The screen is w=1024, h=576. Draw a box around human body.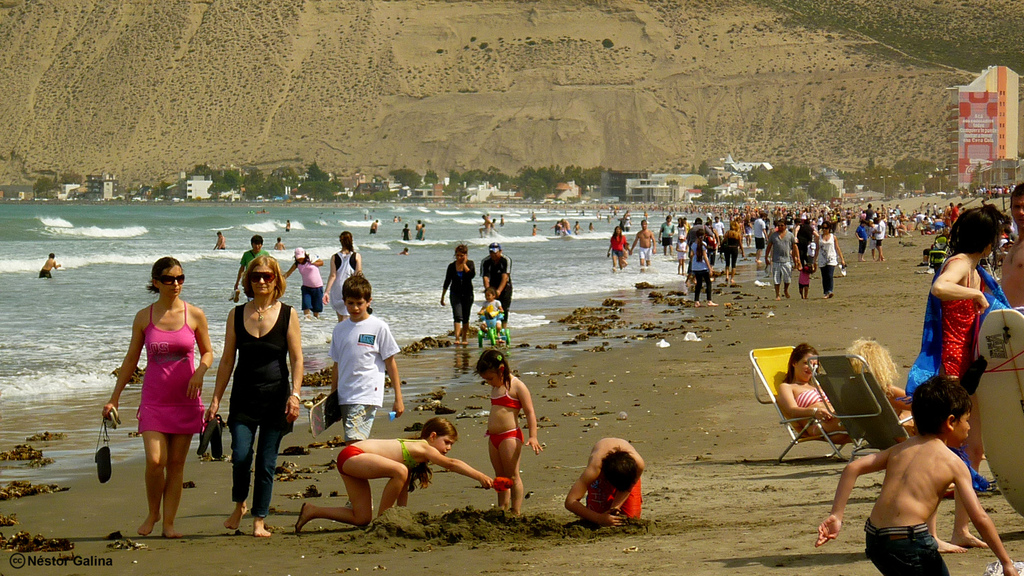
689,232,717,306.
